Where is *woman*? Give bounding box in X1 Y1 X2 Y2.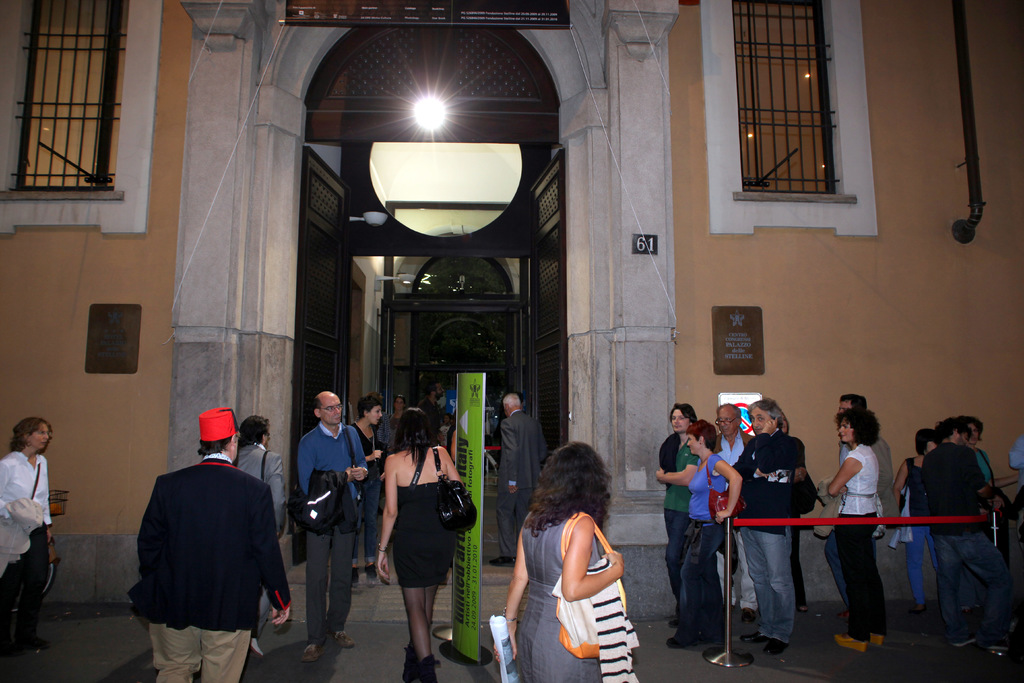
355 388 388 591.
